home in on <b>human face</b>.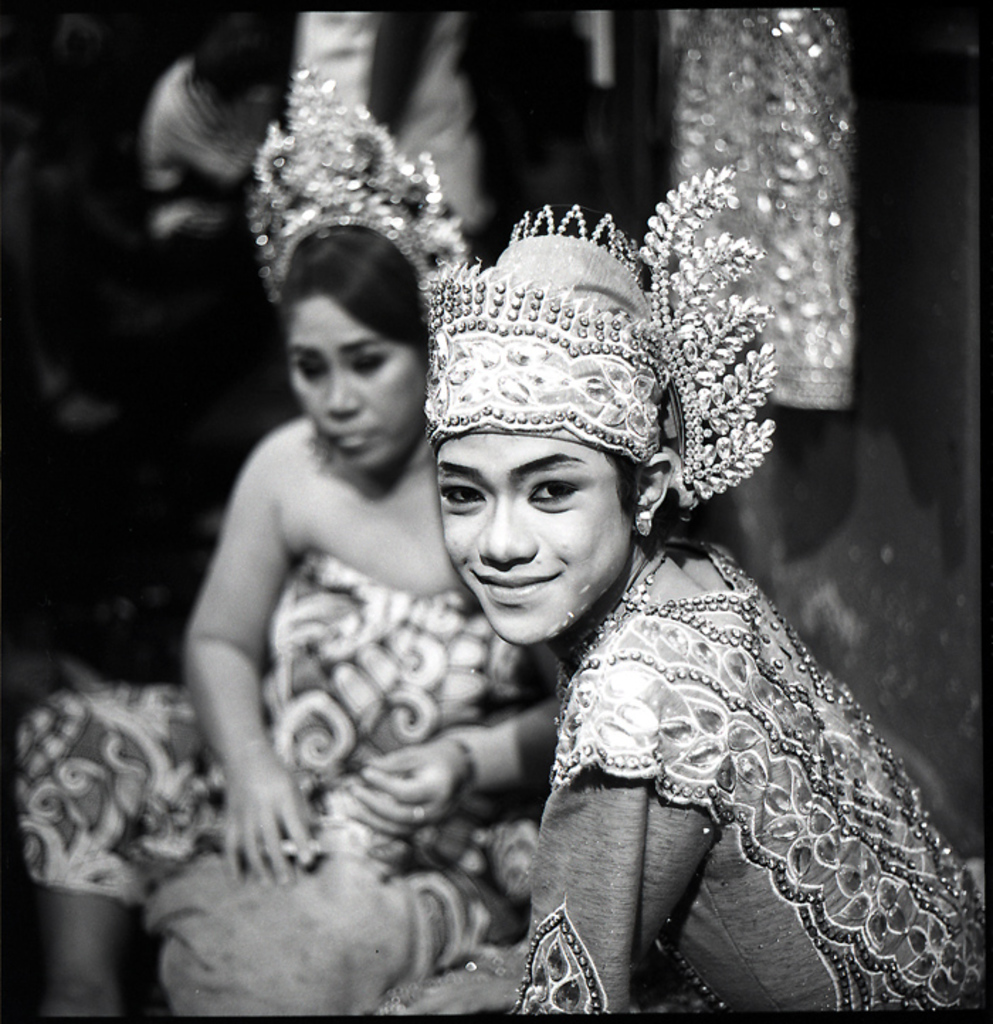
Homed in at box=[434, 433, 641, 640].
